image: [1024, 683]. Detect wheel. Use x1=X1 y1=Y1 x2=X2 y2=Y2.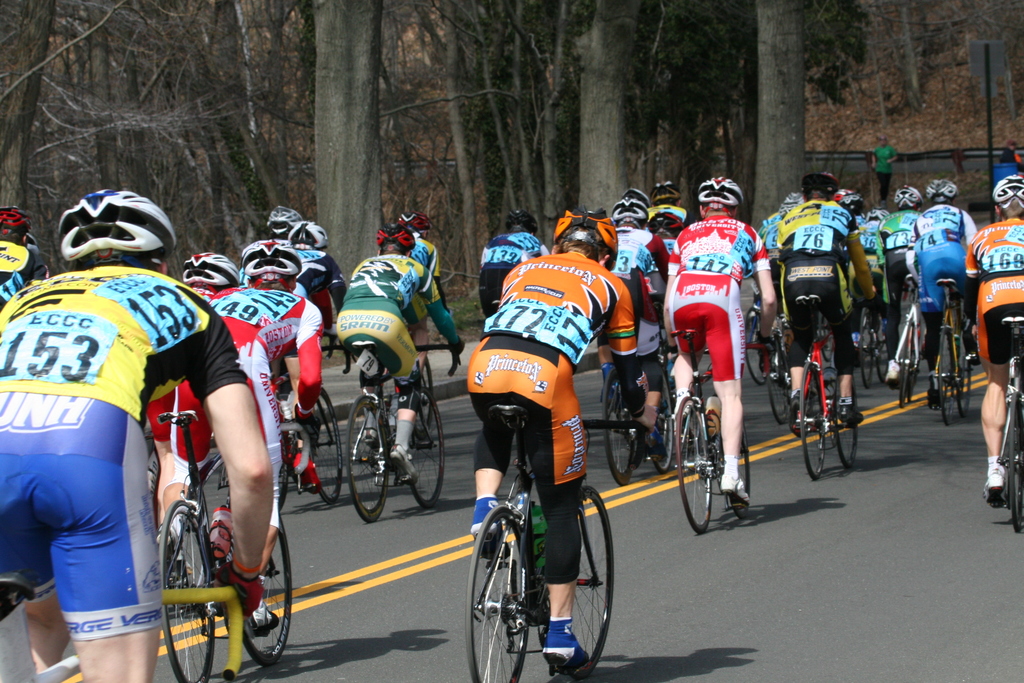
x1=956 y1=340 x2=970 y2=415.
